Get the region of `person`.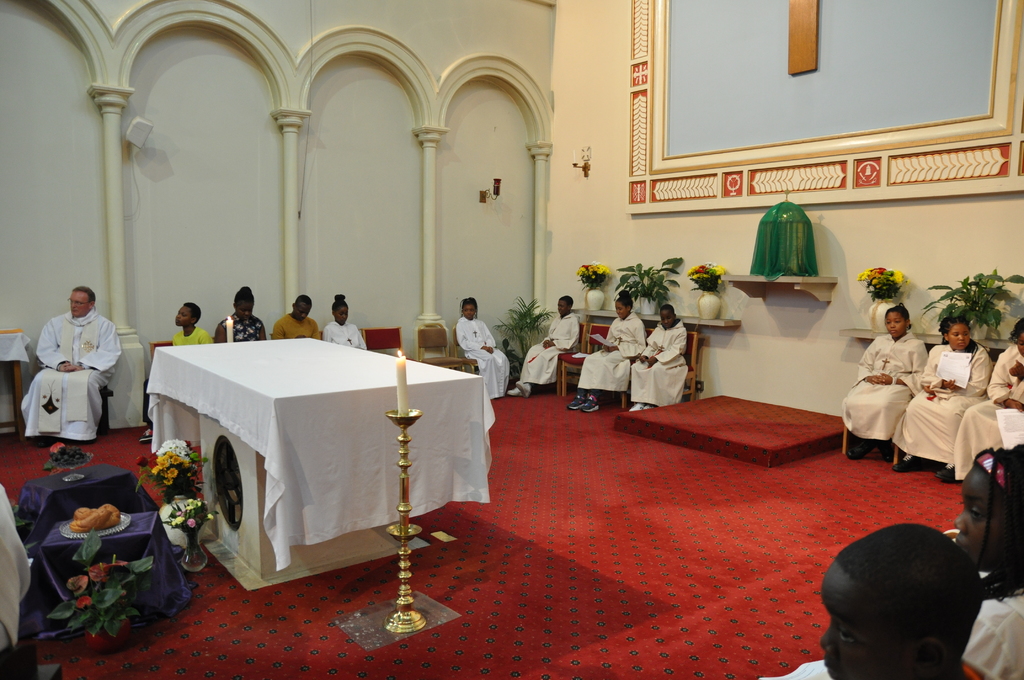
locate(279, 296, 324, 336).
